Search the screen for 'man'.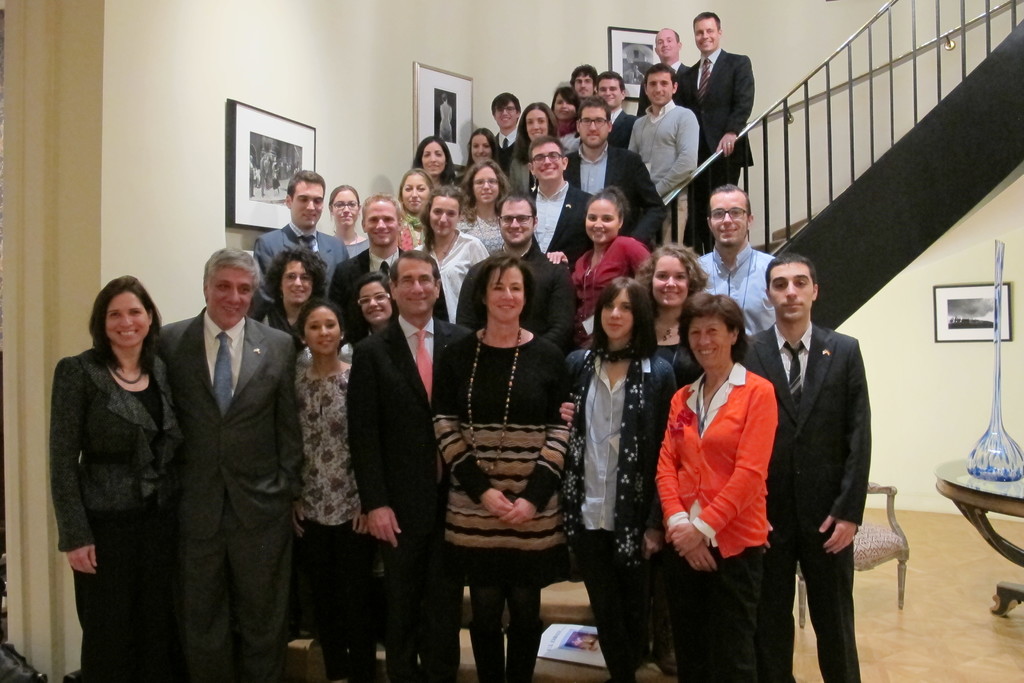
Found at [590, 72, 639, 147].
